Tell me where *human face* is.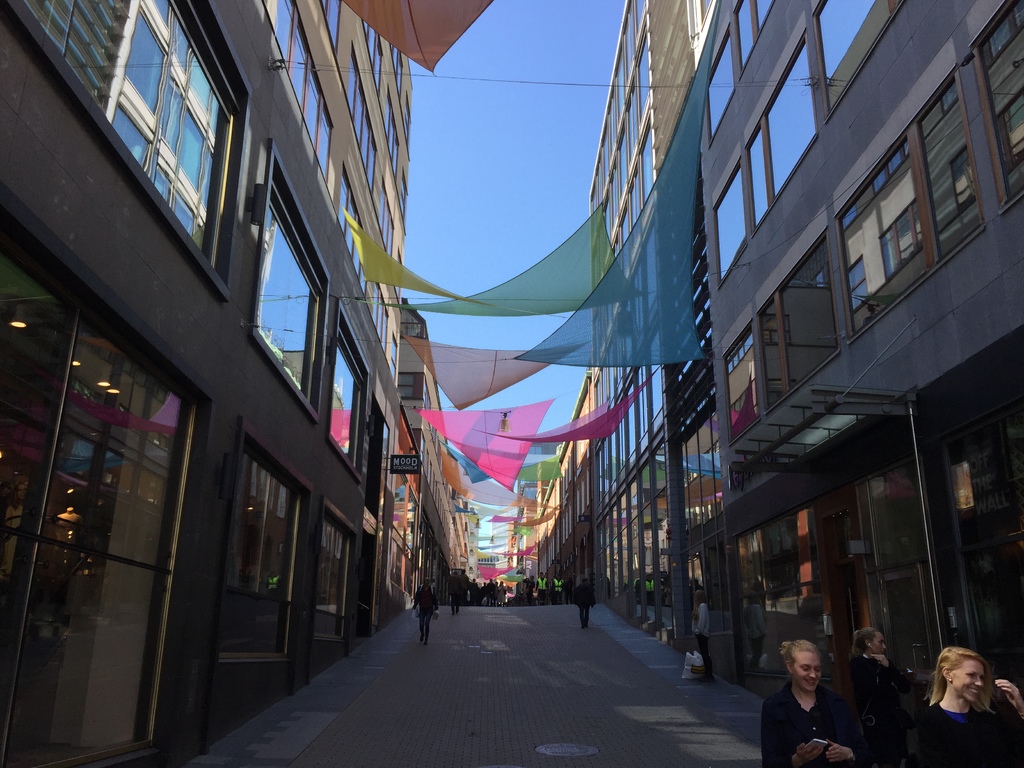
*human face* is at {"x1": 792, "y1": 653, "x2": 822, "y2": 692}.
